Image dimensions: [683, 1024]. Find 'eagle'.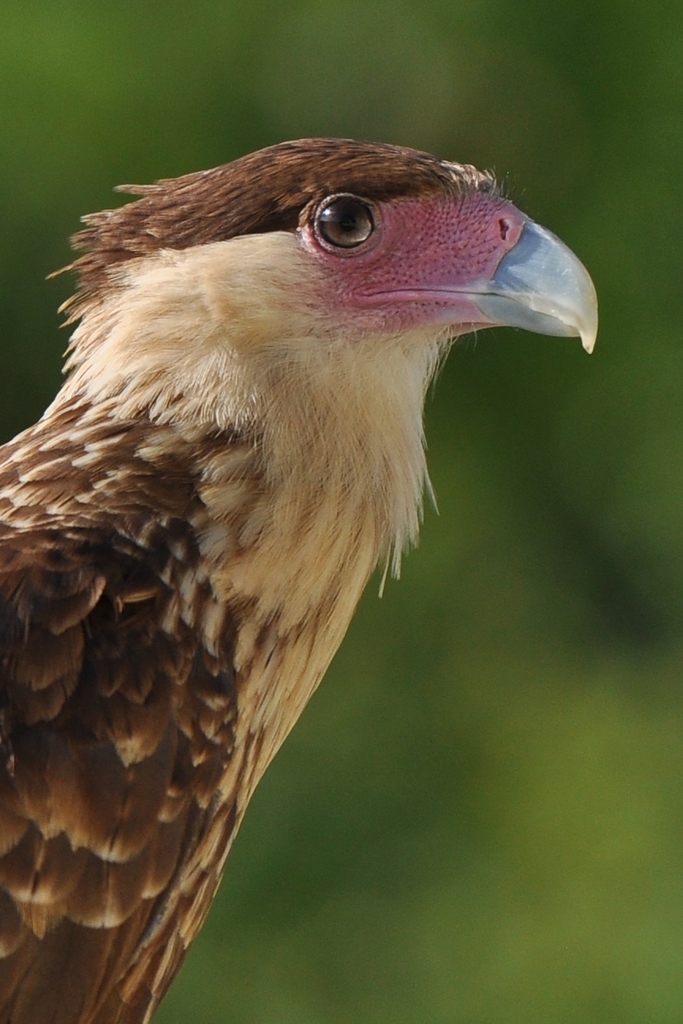
box(0, 139, 605, 1023).
